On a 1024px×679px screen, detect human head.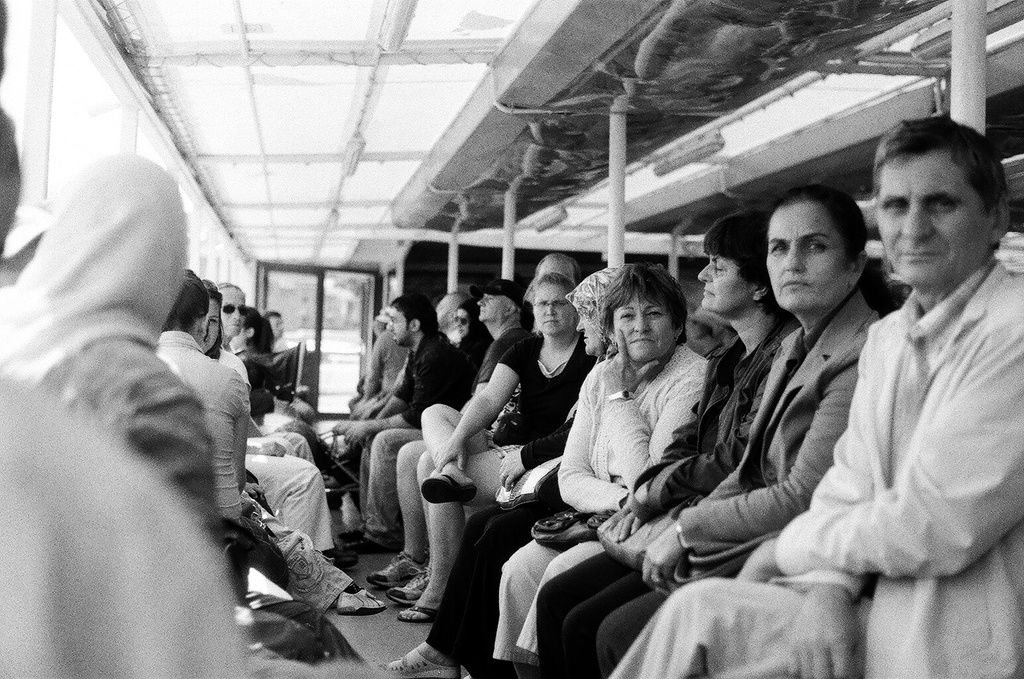
pyautogui.locateOnScreen(477, 278, 526, 322).
